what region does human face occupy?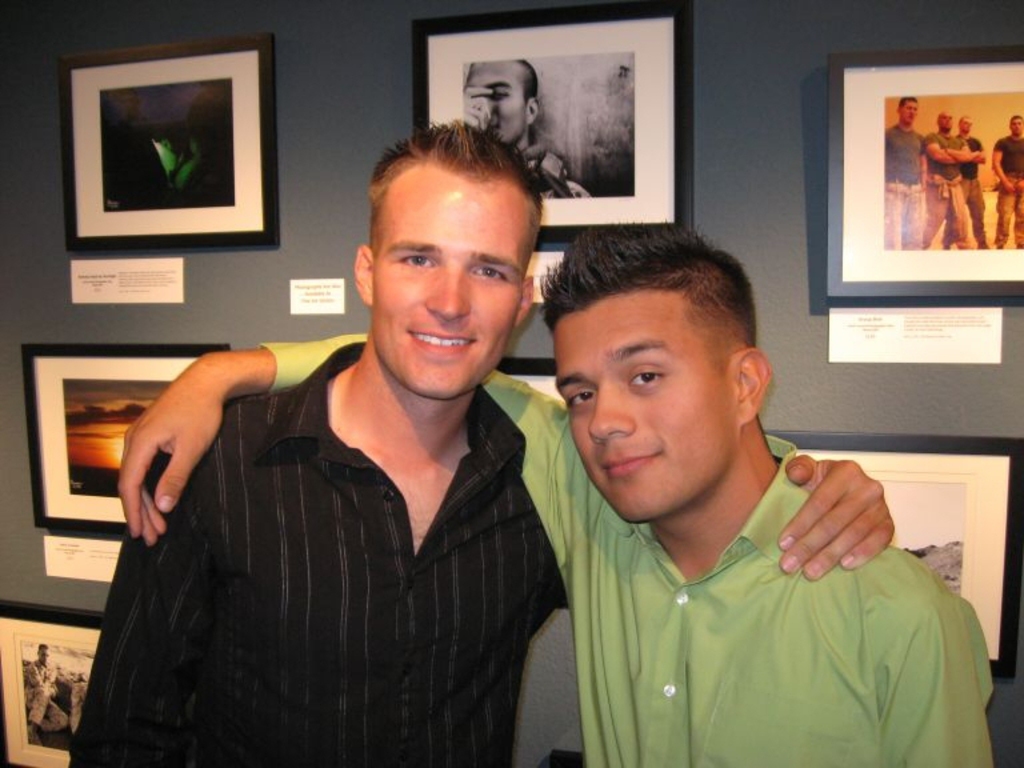
(549,289,733,520).
